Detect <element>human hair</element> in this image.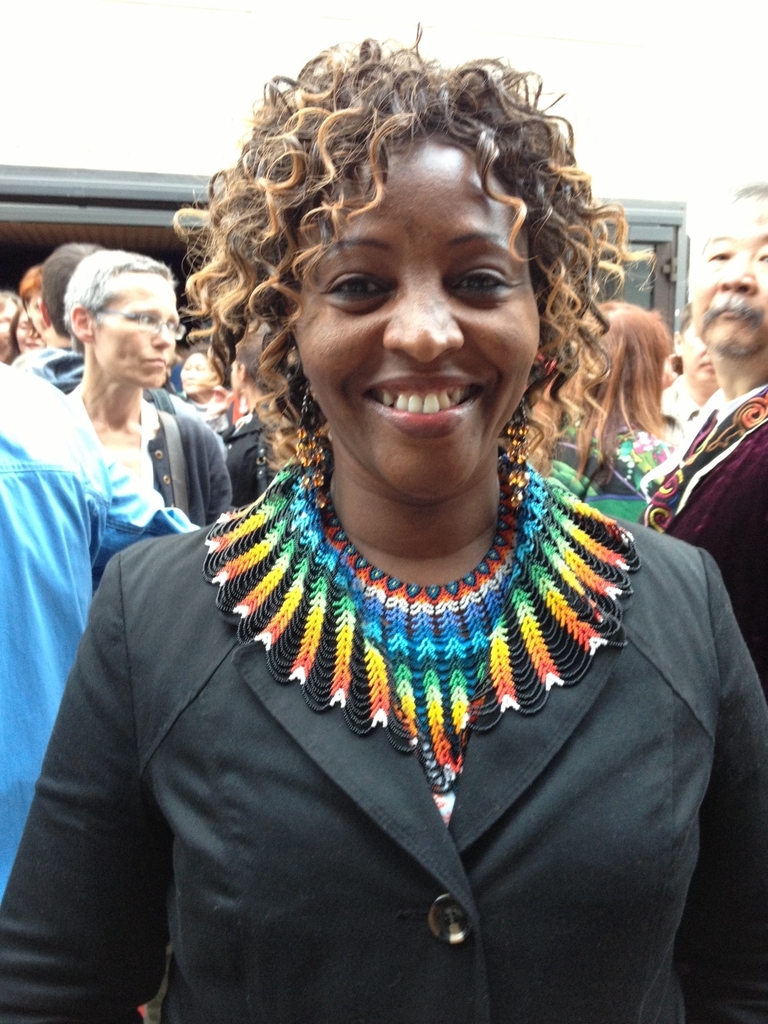
Detection: 35 240 121 337.
